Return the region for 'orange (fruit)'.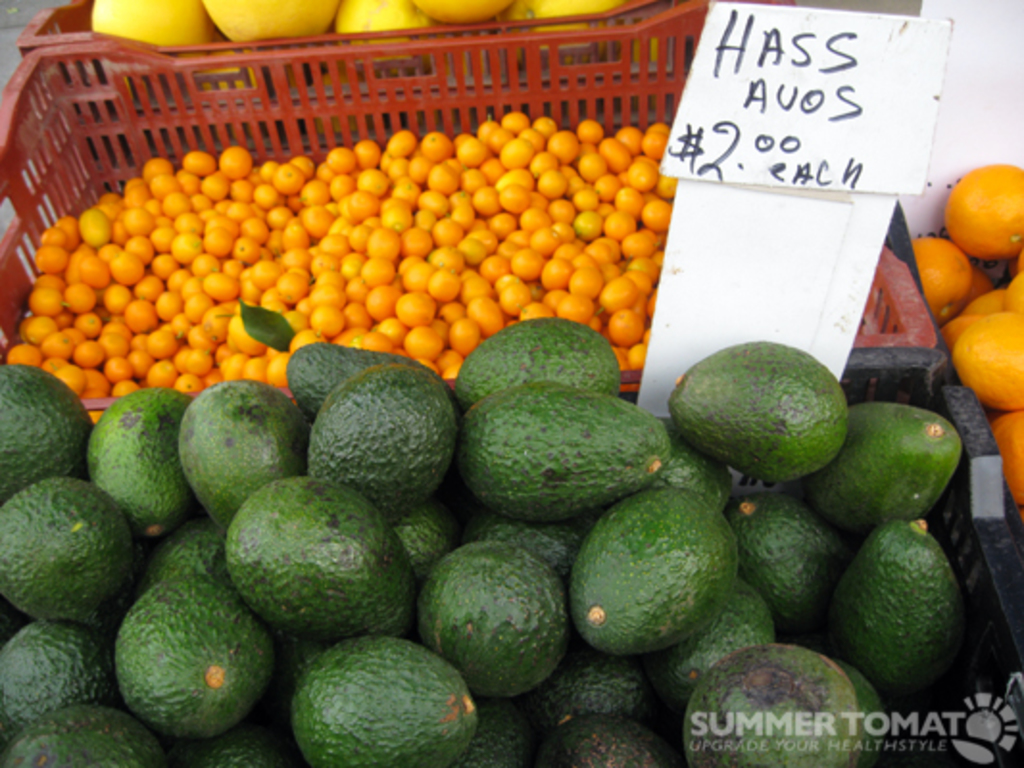
[482, 238, 501, 259].
